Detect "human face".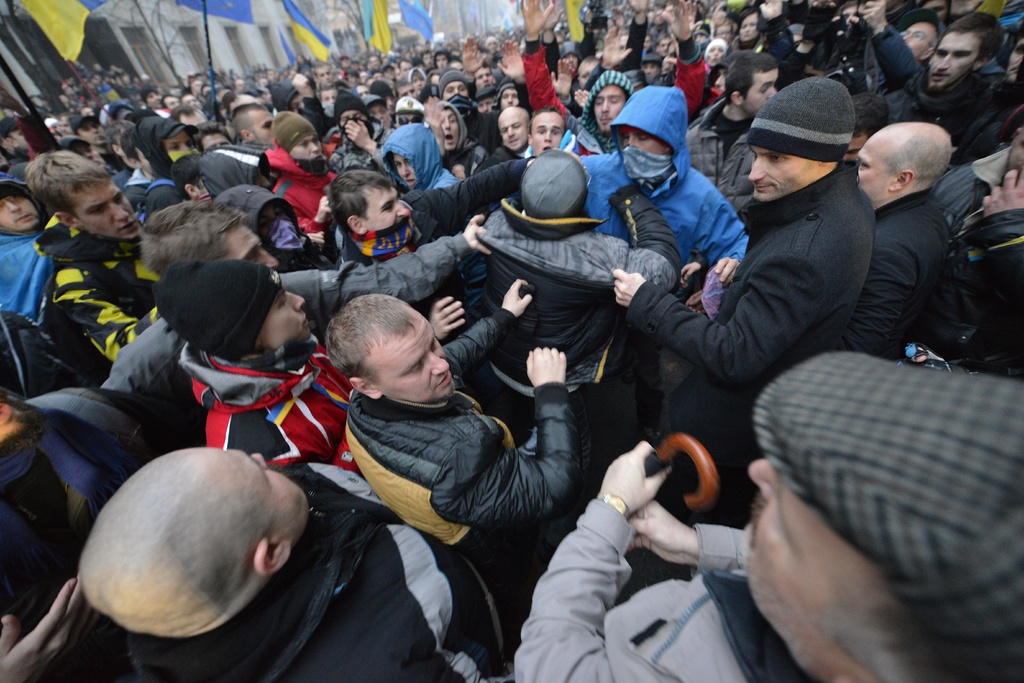
Detected at {"left": 141, "top": 89, "right": 160, "bottom": 111}.
